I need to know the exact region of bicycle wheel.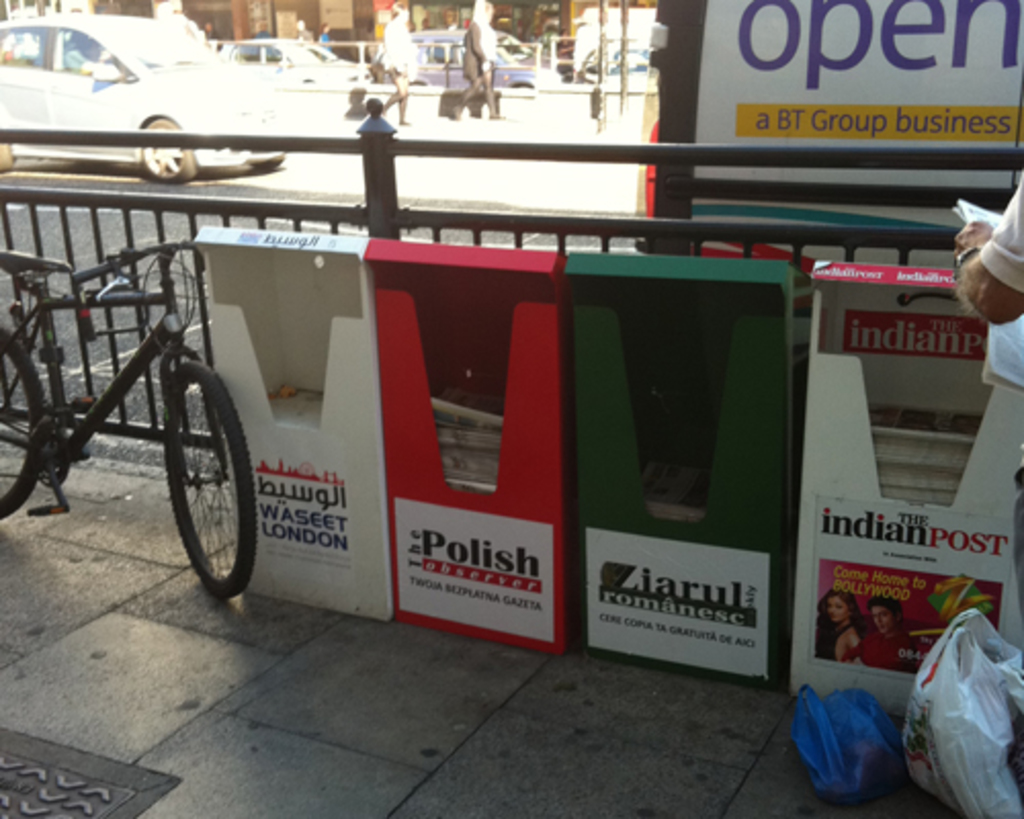
Region: 162, 358, 256, 598.
